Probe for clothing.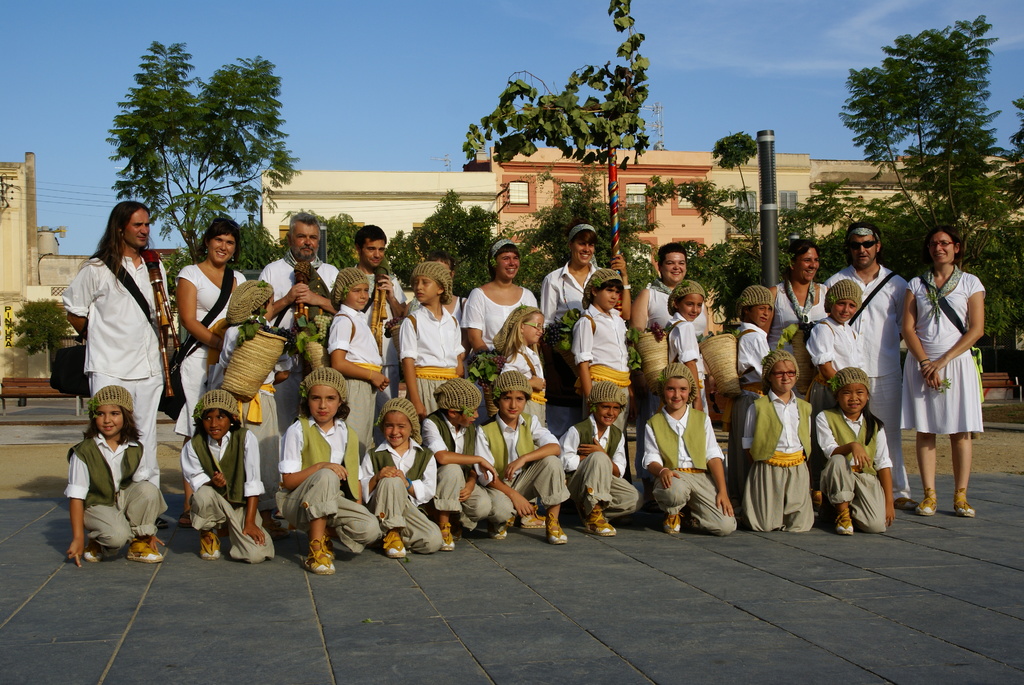
Probe result: detection(474, 416, 567, 521).
